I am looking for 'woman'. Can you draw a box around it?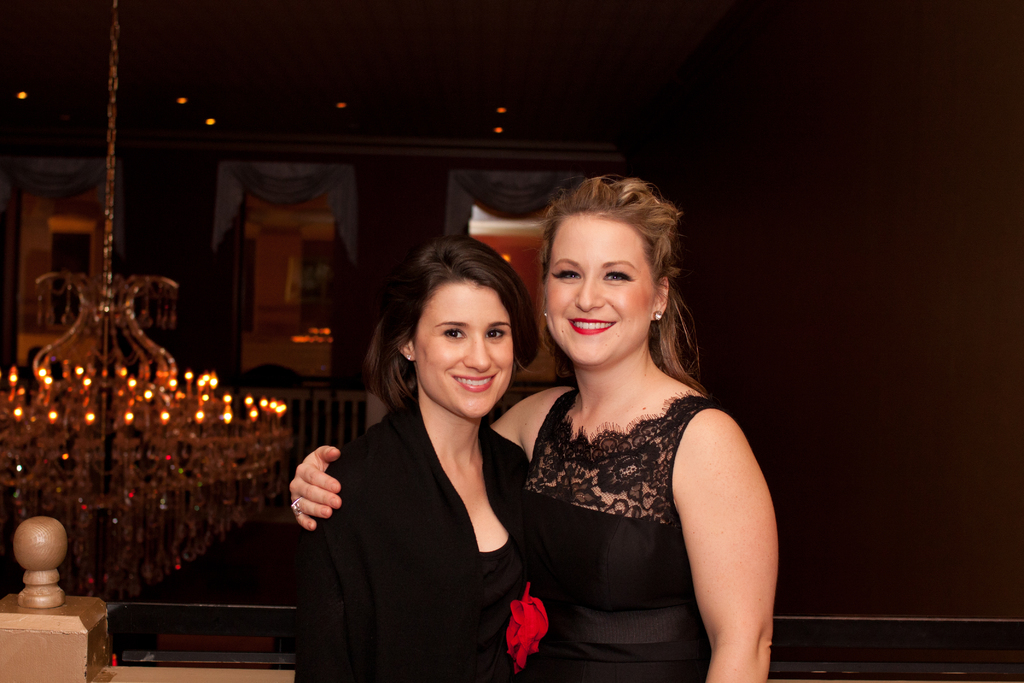
Sure, the bounding box is pyautogui.locateOnScreen(284, 227, 549, 682).
